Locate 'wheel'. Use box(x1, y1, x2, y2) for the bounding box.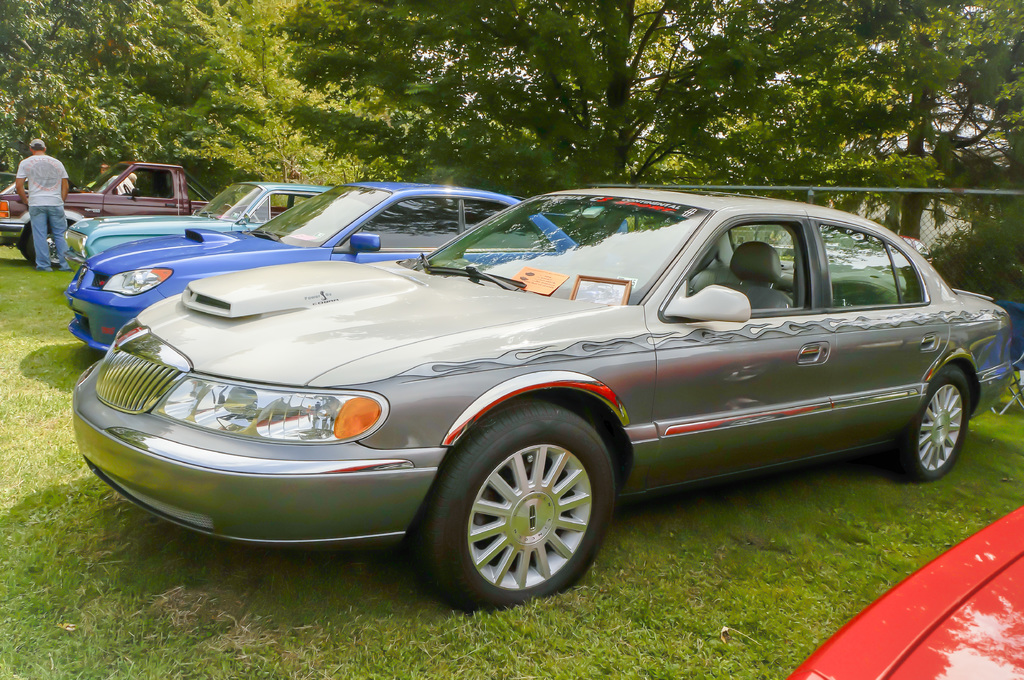
box(886, 366, 968, 480).
